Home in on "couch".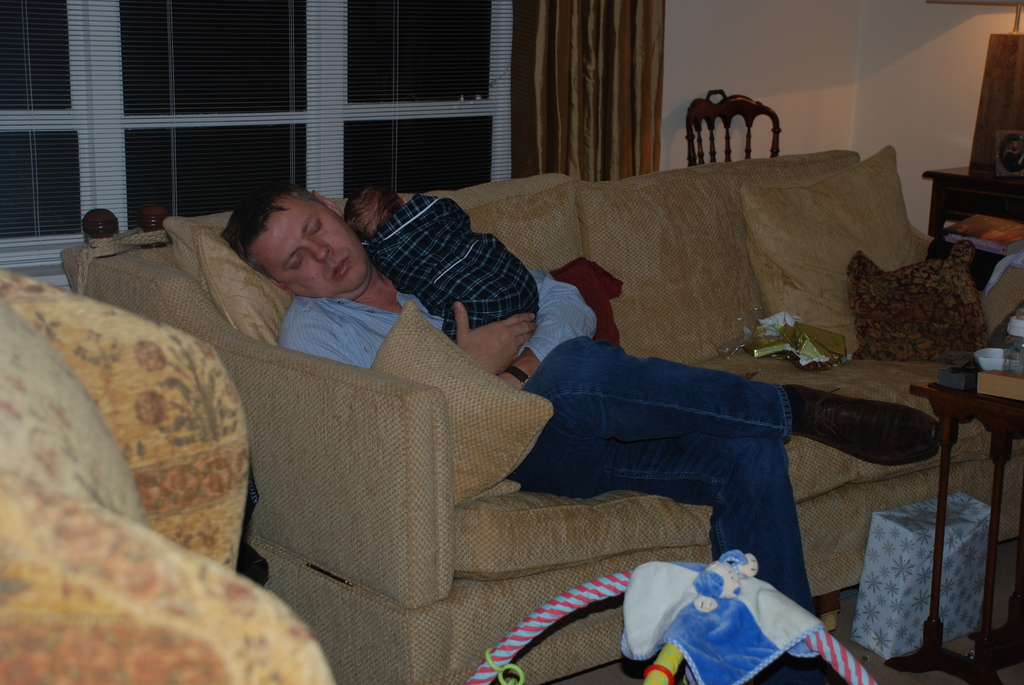
Homed in at [x1=12, y1=141, x2=1017, y2=684].
